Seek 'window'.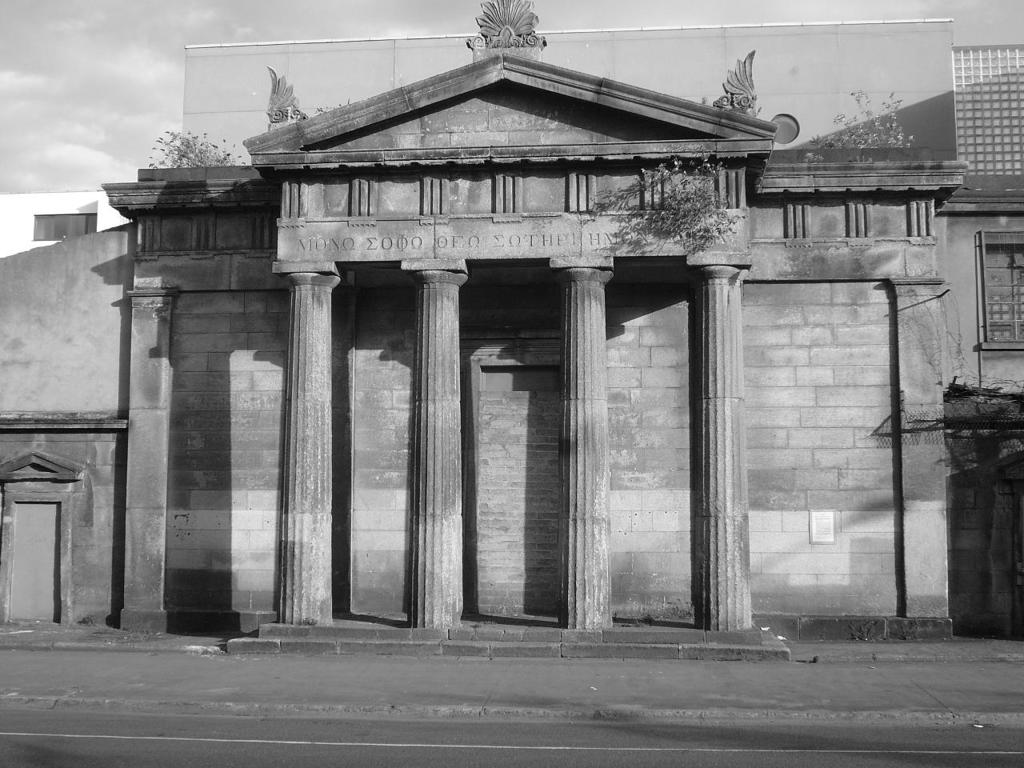
[x1=34, y1=214, x2=102, y2=240].
